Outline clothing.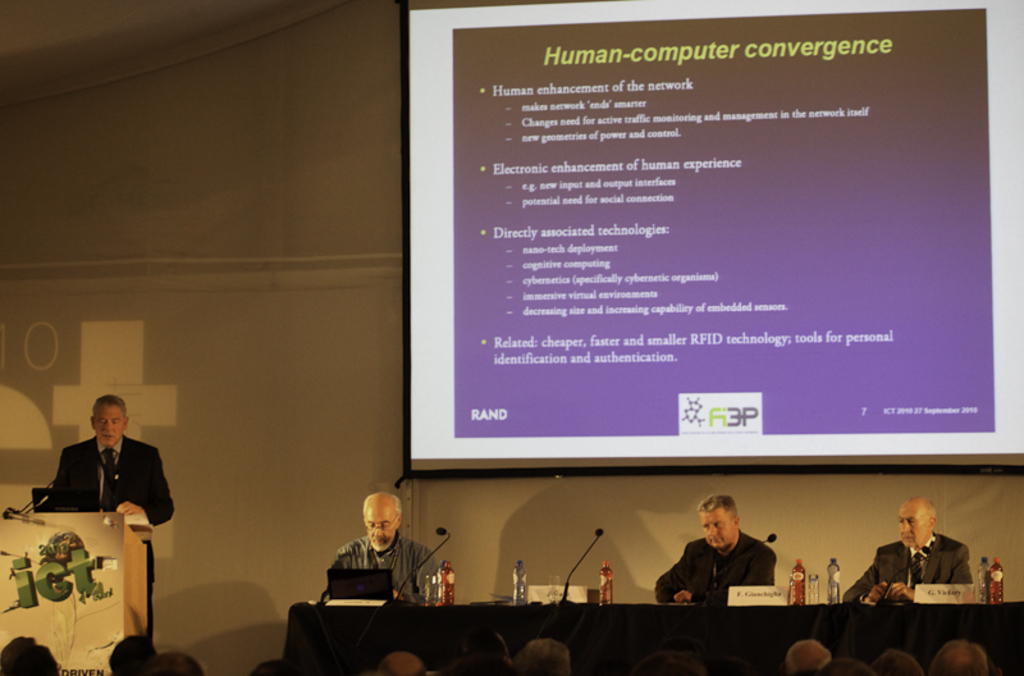
Outline: (65,435,178,513).
